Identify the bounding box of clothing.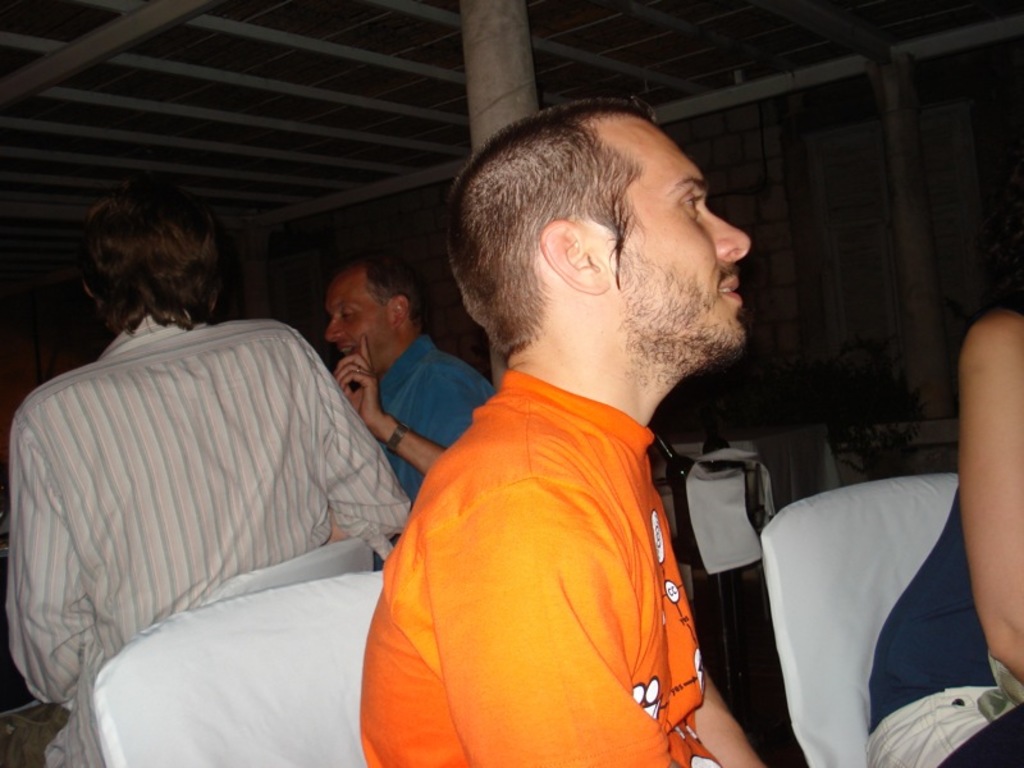
bbox=[375, 333, 495, 497].
